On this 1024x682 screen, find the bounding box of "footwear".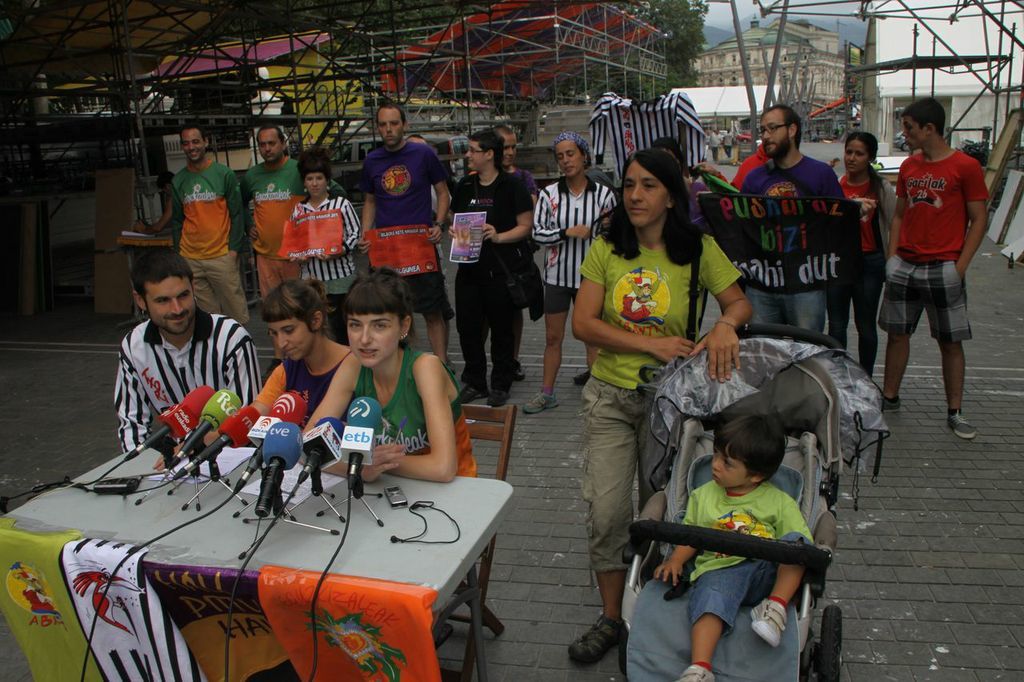
Bounding box: bbox=(512, 363, 527, 385).
